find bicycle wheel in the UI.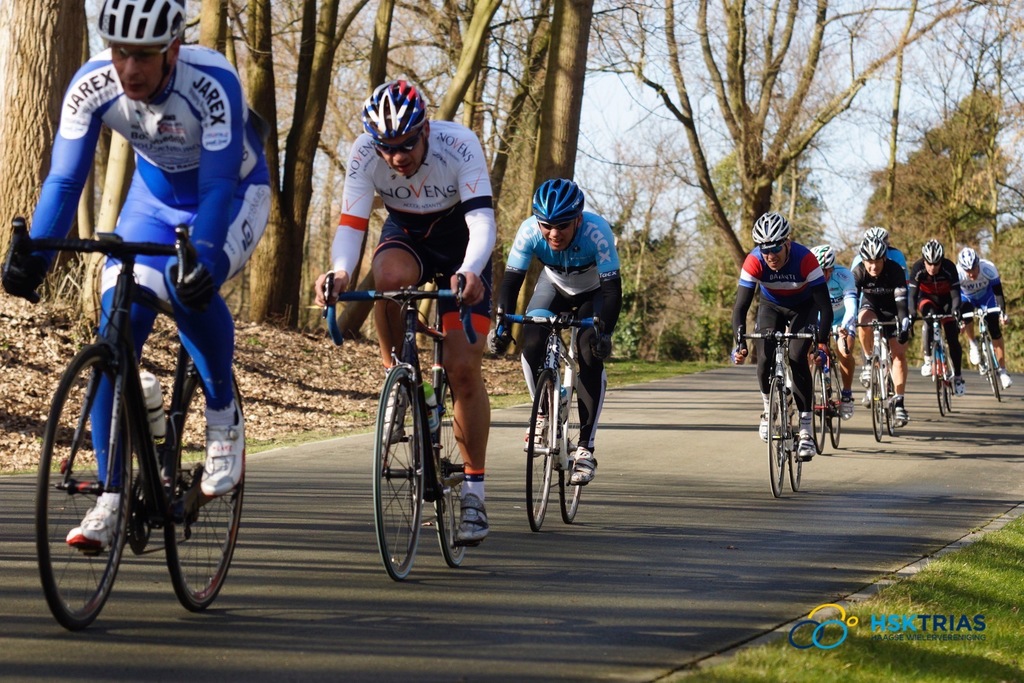
UI element at crop(932, 341, 944, 420).
